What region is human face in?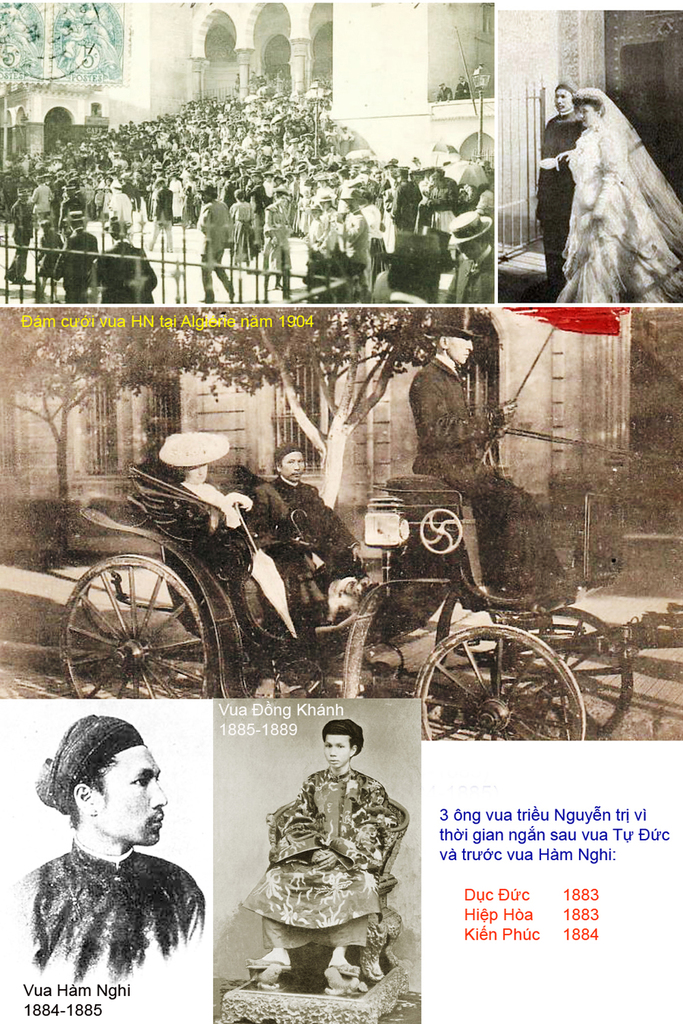
[x1=322, y1=734, x2=351, y2=765].
